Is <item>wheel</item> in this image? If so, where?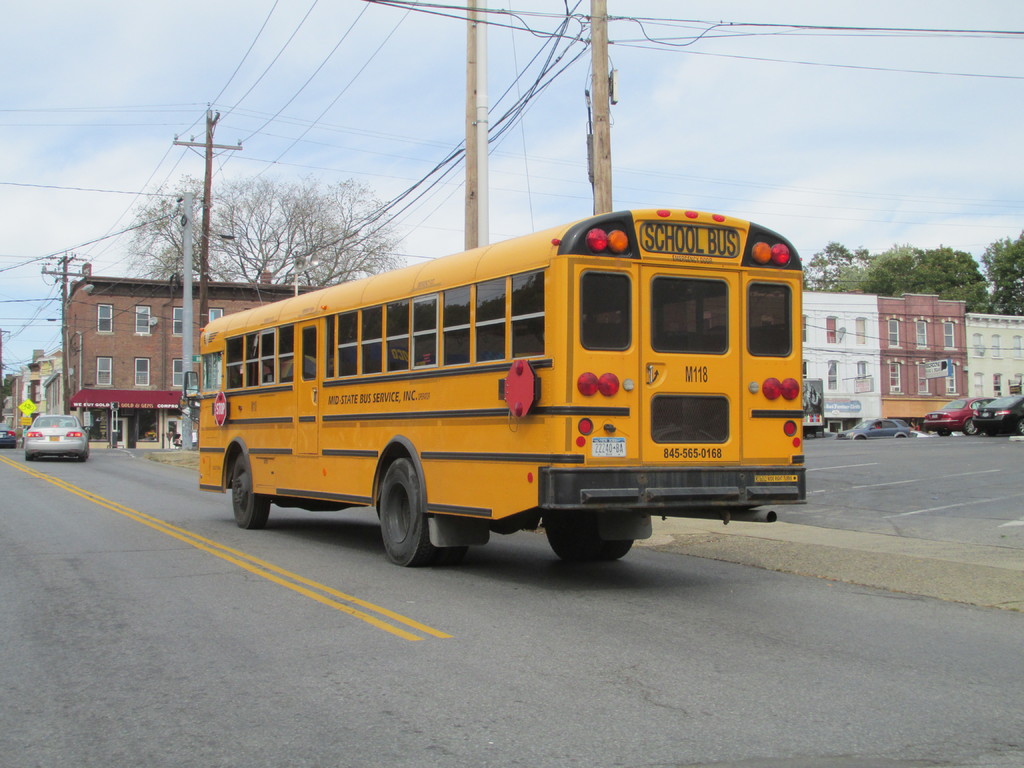
Yes, at l=542, t=516, r=630, b=561.
